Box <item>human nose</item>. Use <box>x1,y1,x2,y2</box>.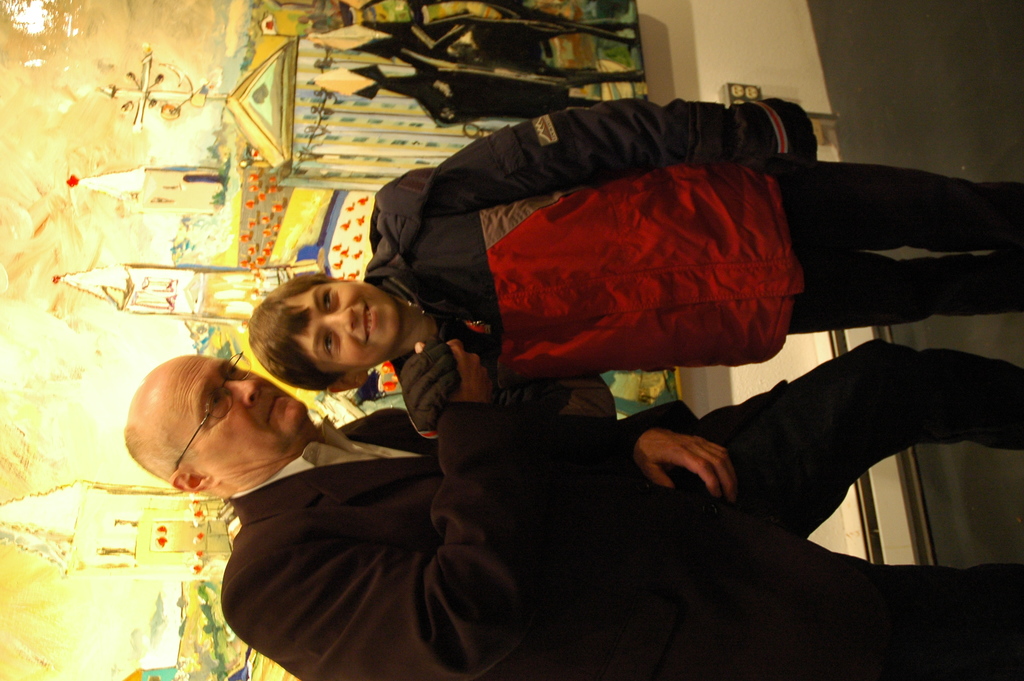
<box>325,306,354,329</box>.
